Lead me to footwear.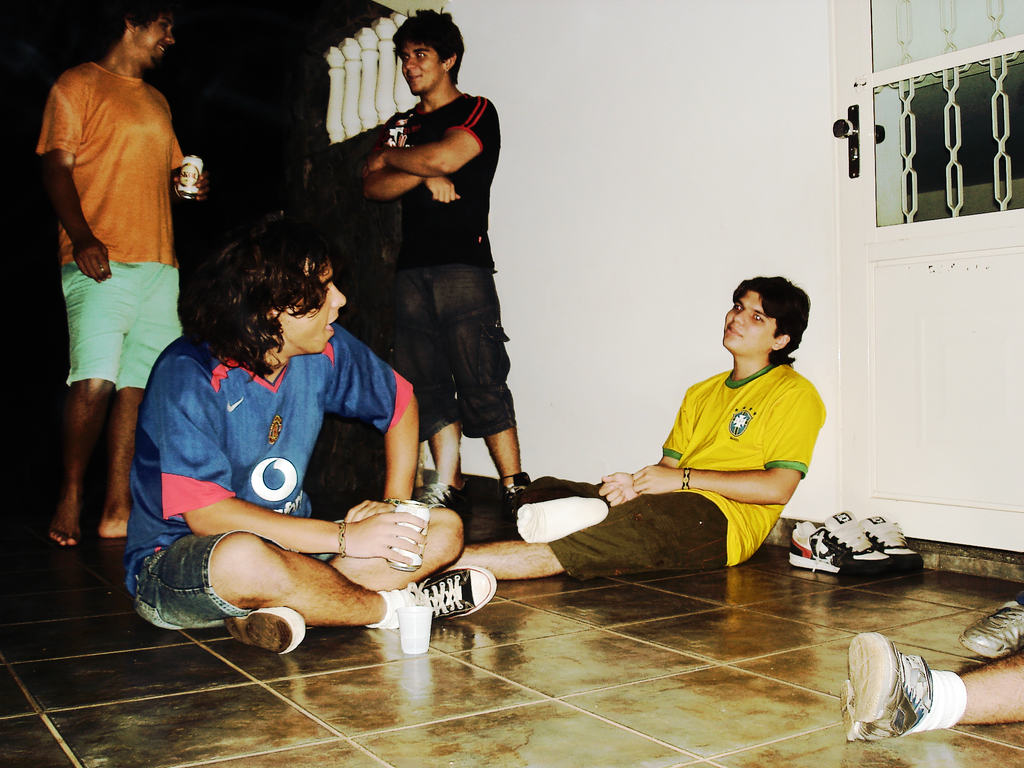
Lead to (381,573,501,645).
